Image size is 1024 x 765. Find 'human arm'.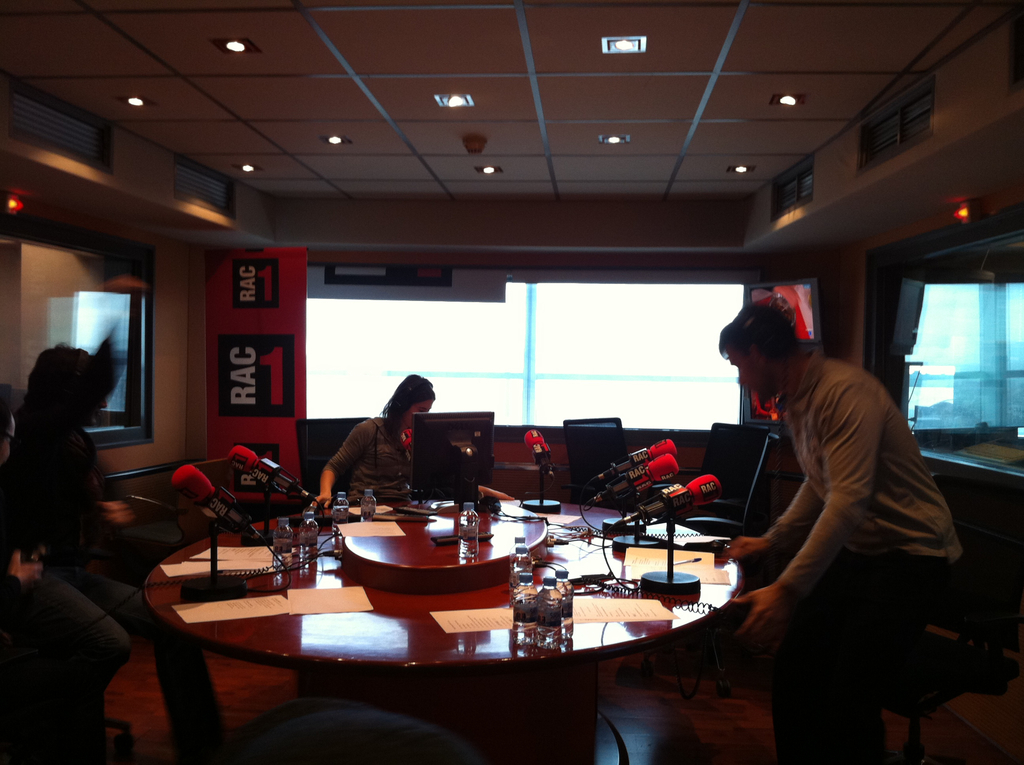
box=[742, 409, 916, 659].
